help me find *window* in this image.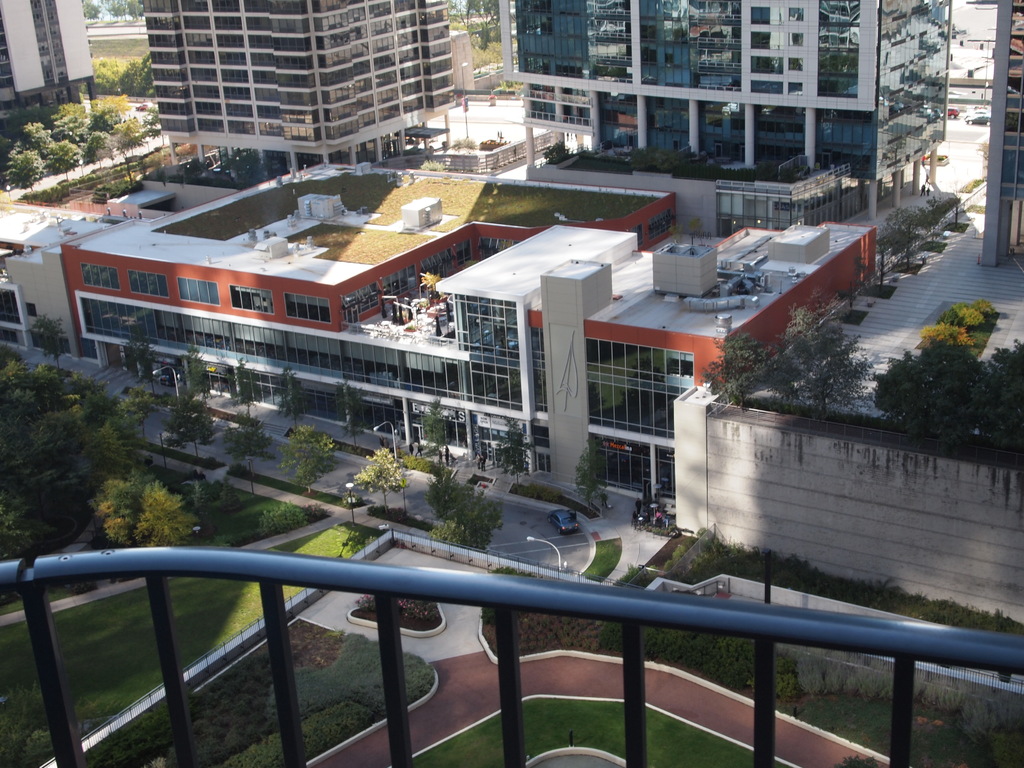
Found it: [left=477, top=239, right=515, bottom=257].
